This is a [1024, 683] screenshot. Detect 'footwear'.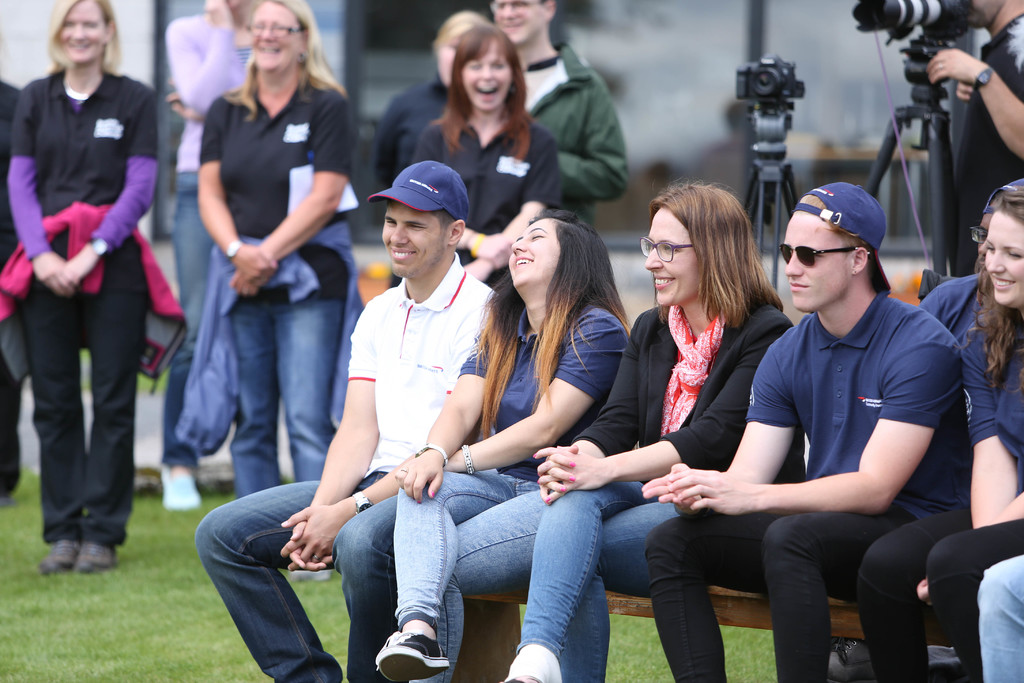
{"x1": 497, "y1": 639, "x2": 561, "y2": 682}.
